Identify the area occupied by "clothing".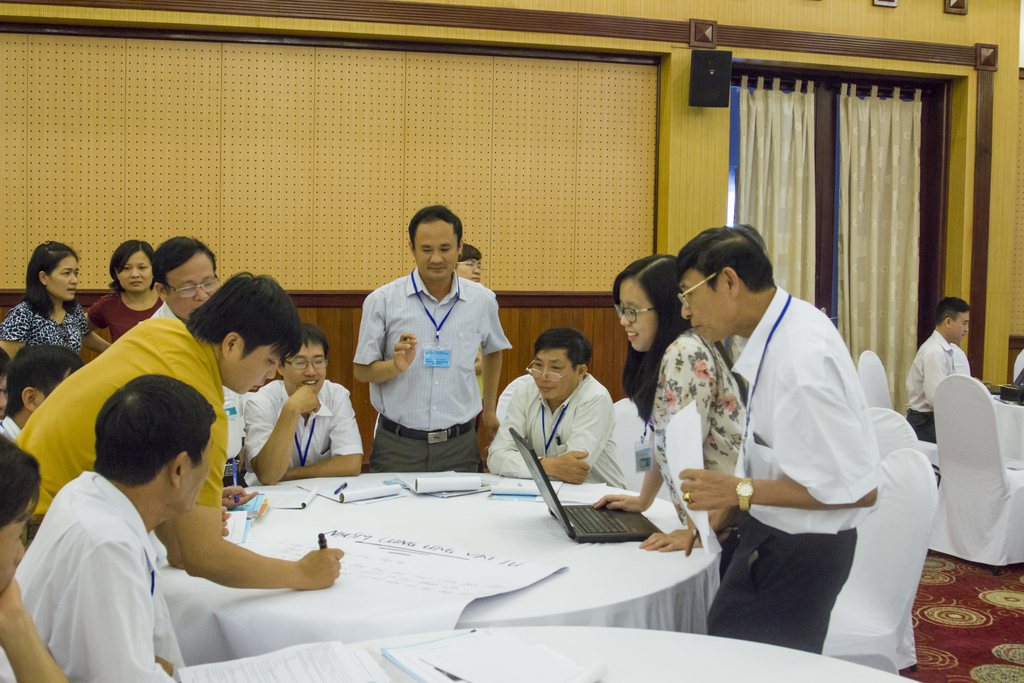
Area: 1014, 346, 1023, 382.
